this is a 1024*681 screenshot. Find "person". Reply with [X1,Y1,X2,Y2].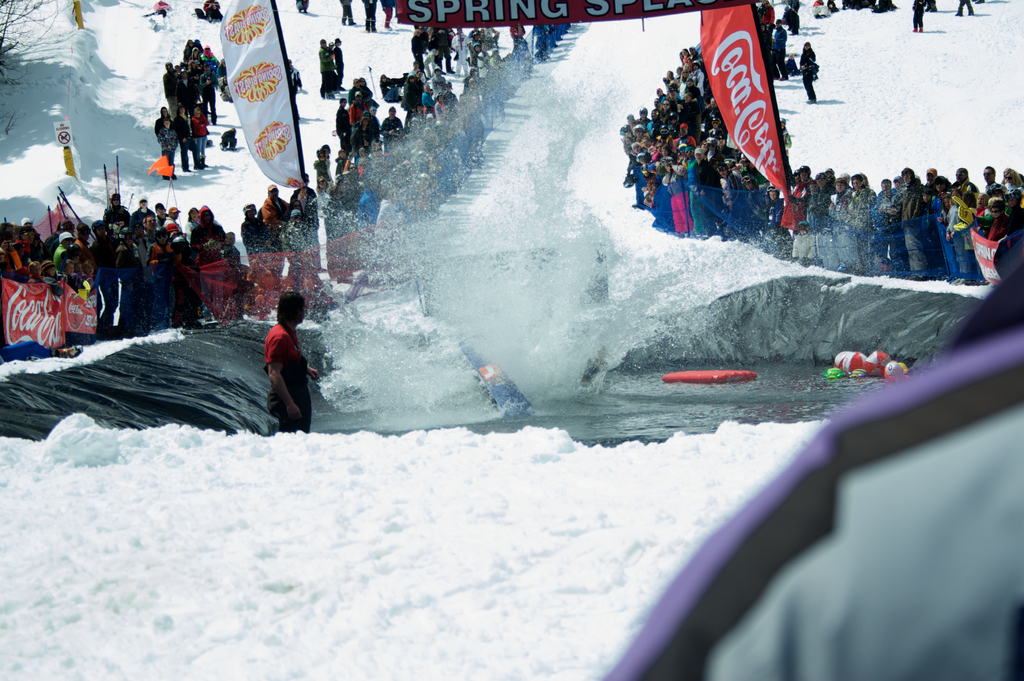
[912,0,927,34].
